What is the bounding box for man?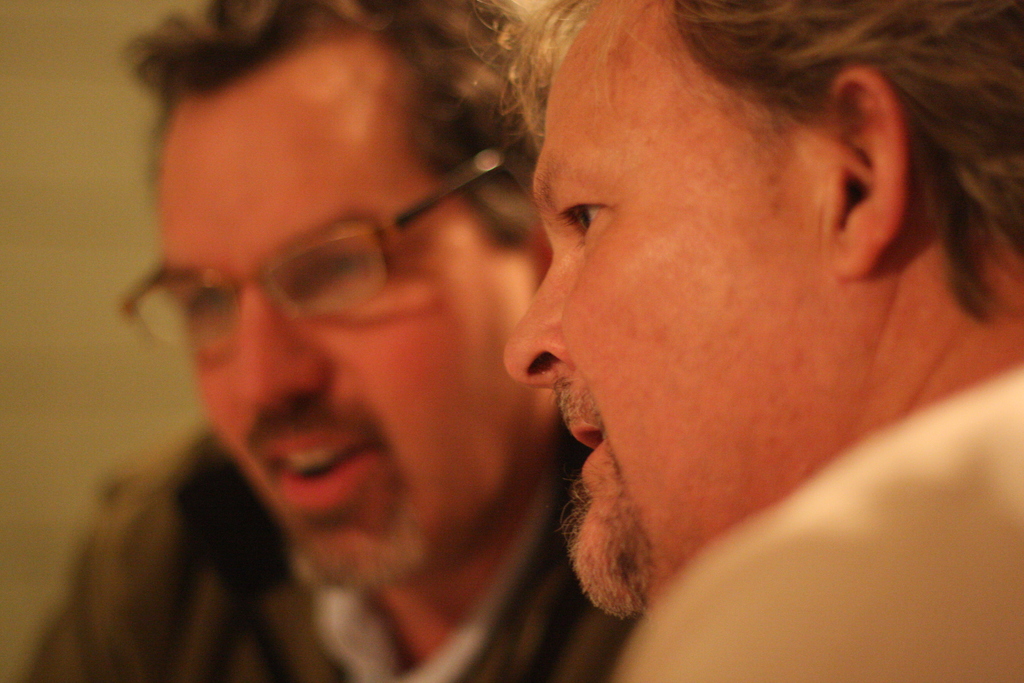
<box>16,0,636,682</box>.
